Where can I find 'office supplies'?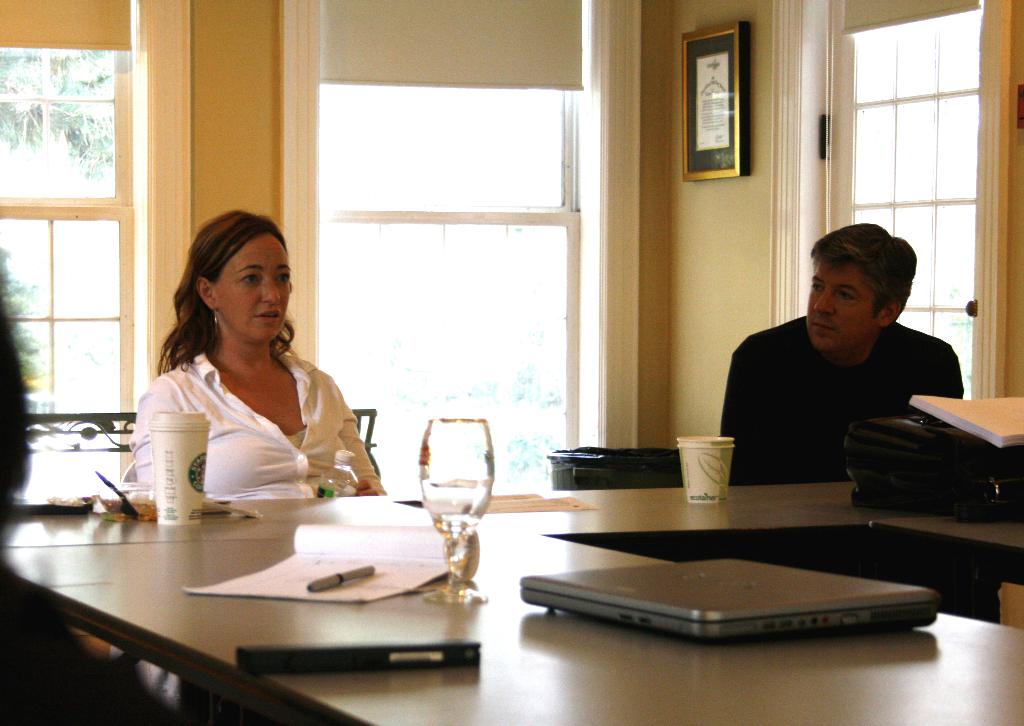
You can find it at 237/640/475/675.
